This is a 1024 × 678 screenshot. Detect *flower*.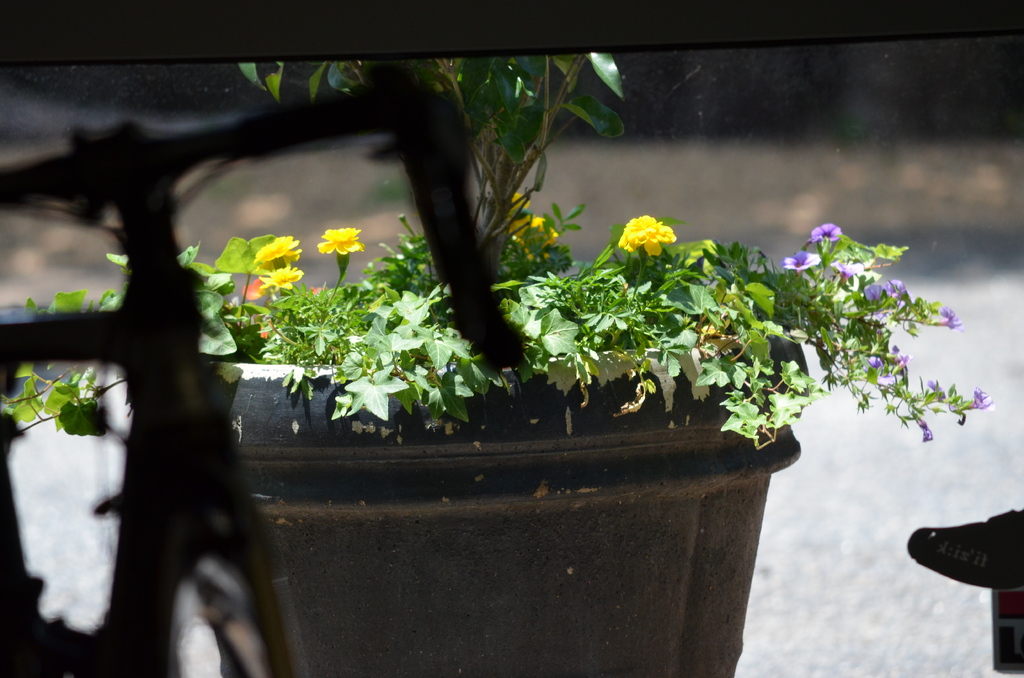
pyautogui.locateOnScreen(863, 280, 884, 304).
